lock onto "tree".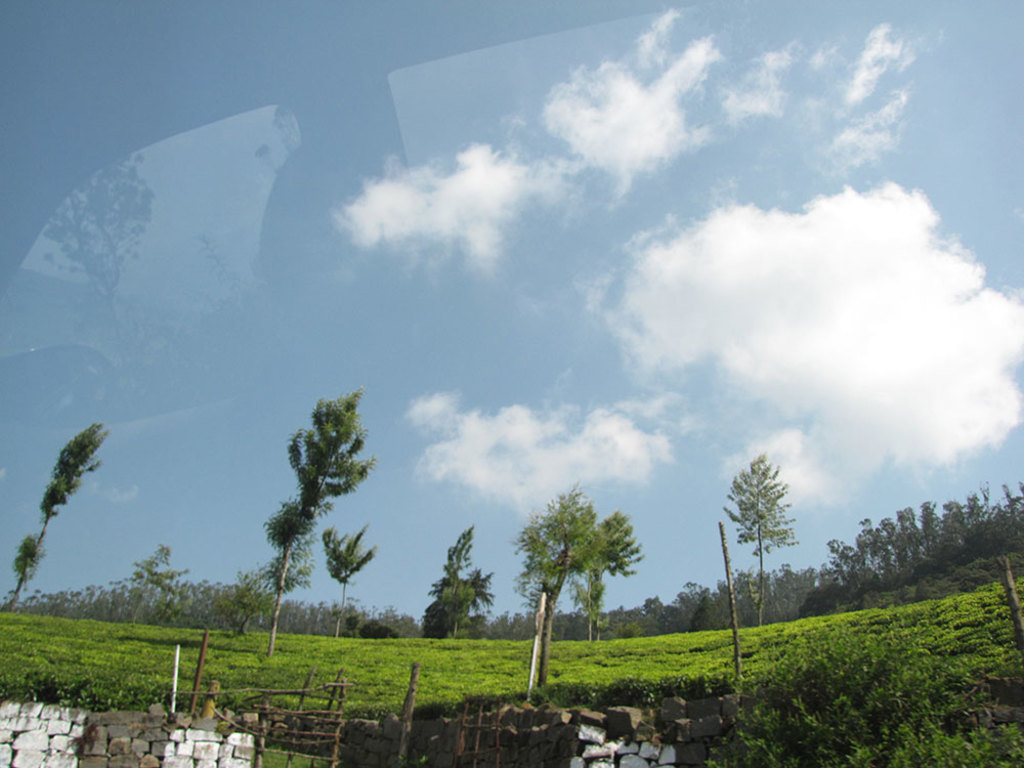
Locked: (left=509, top=484, right=602, bottom=689).
